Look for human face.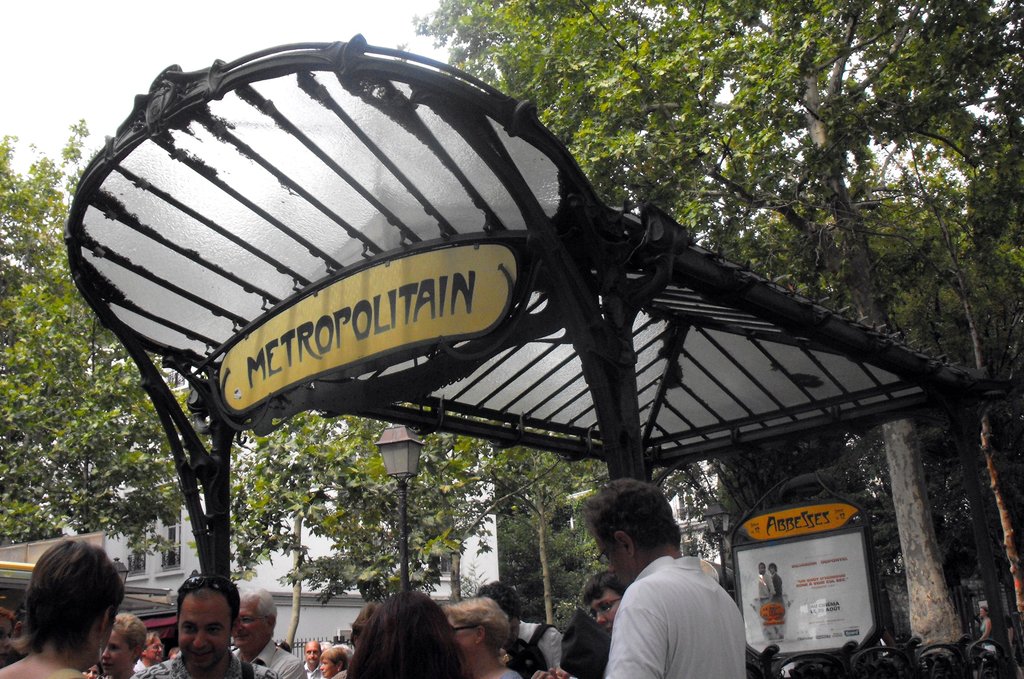
Found: [left=176, top=591, right=226, bottom=673].
